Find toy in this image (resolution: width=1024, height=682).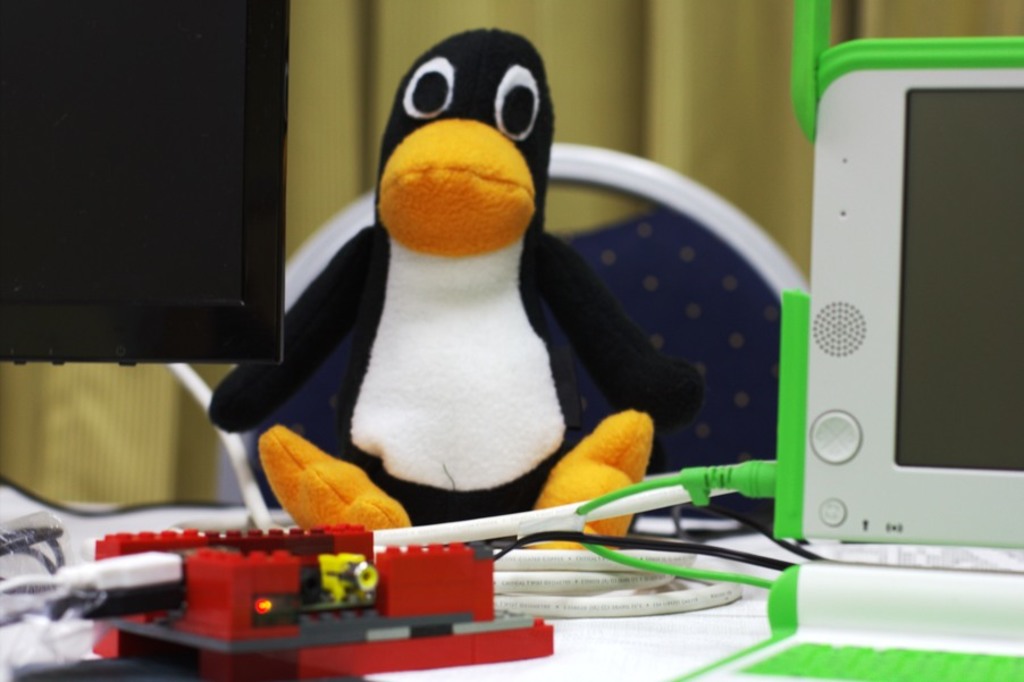
locate(203, 27, 660, 549).
